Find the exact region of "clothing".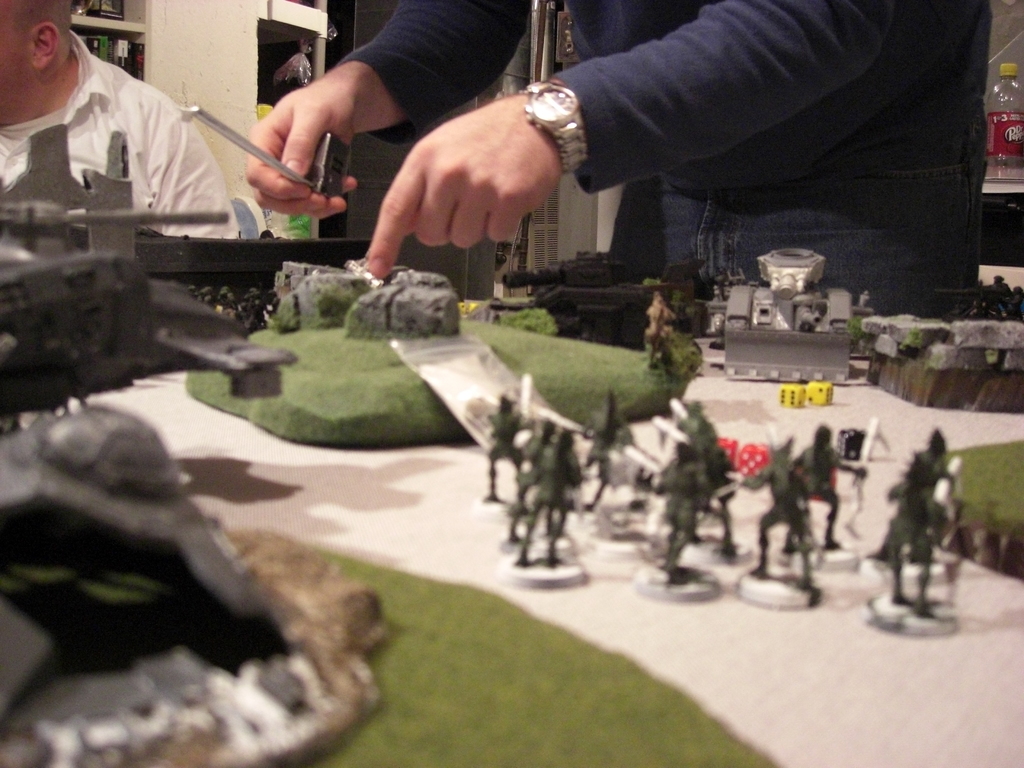
Exact region: x1=1 y1=36 x2=241 y2=260.
